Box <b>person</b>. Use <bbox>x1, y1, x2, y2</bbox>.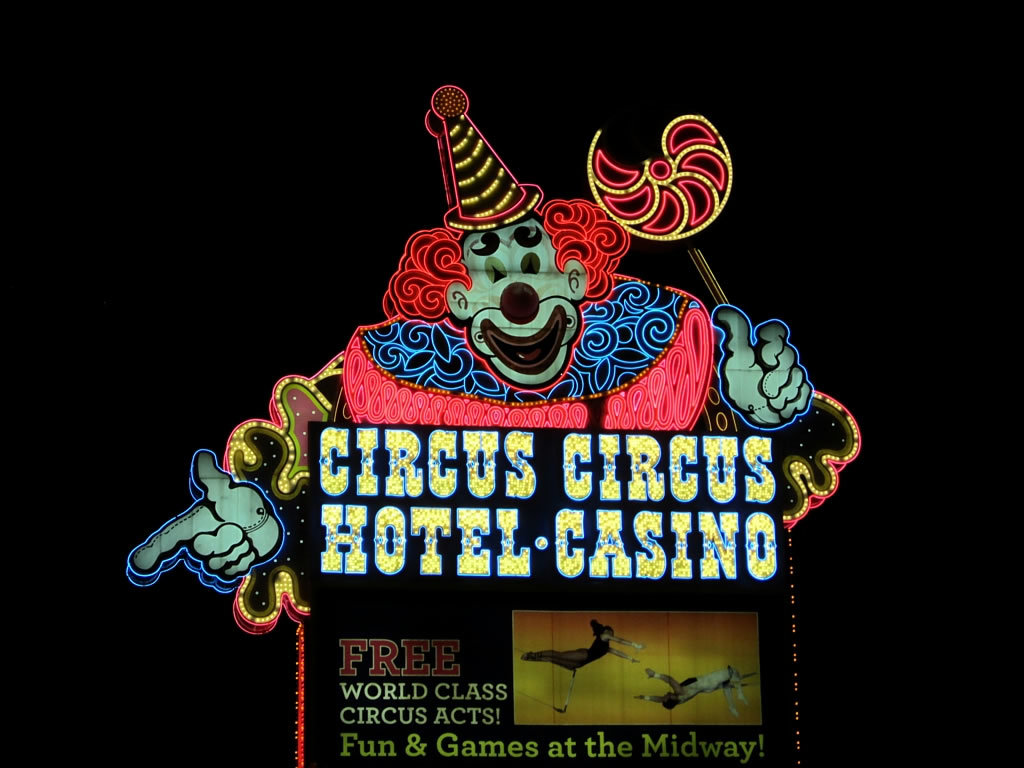
<bbox>126, 82, 863, 637</bbox>.
